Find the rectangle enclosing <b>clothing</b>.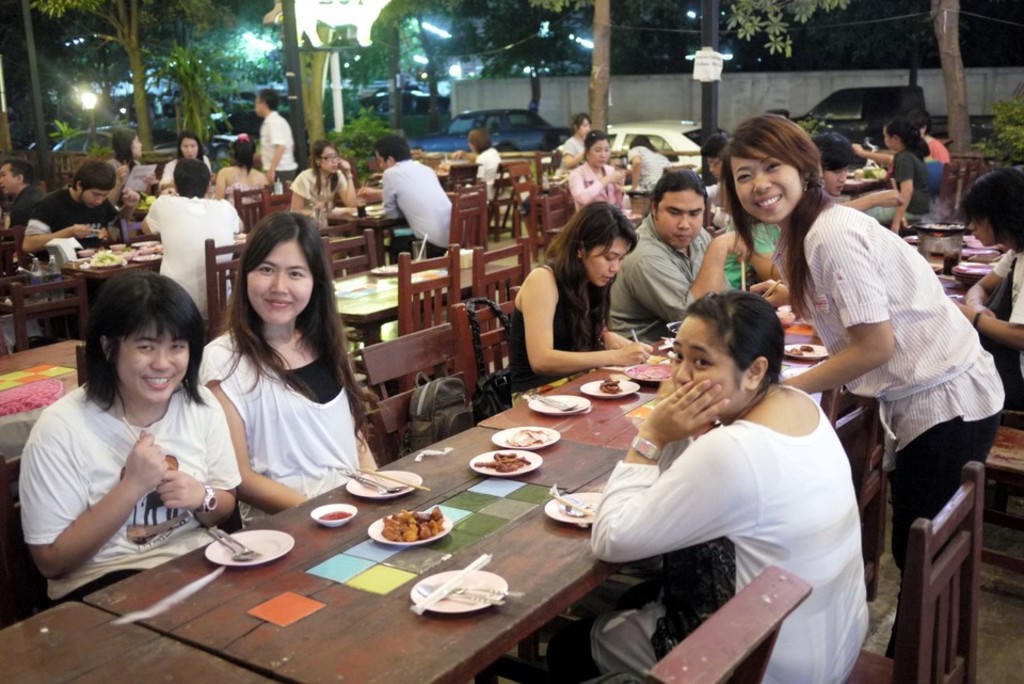
locate(883, 148, 927, 223).
